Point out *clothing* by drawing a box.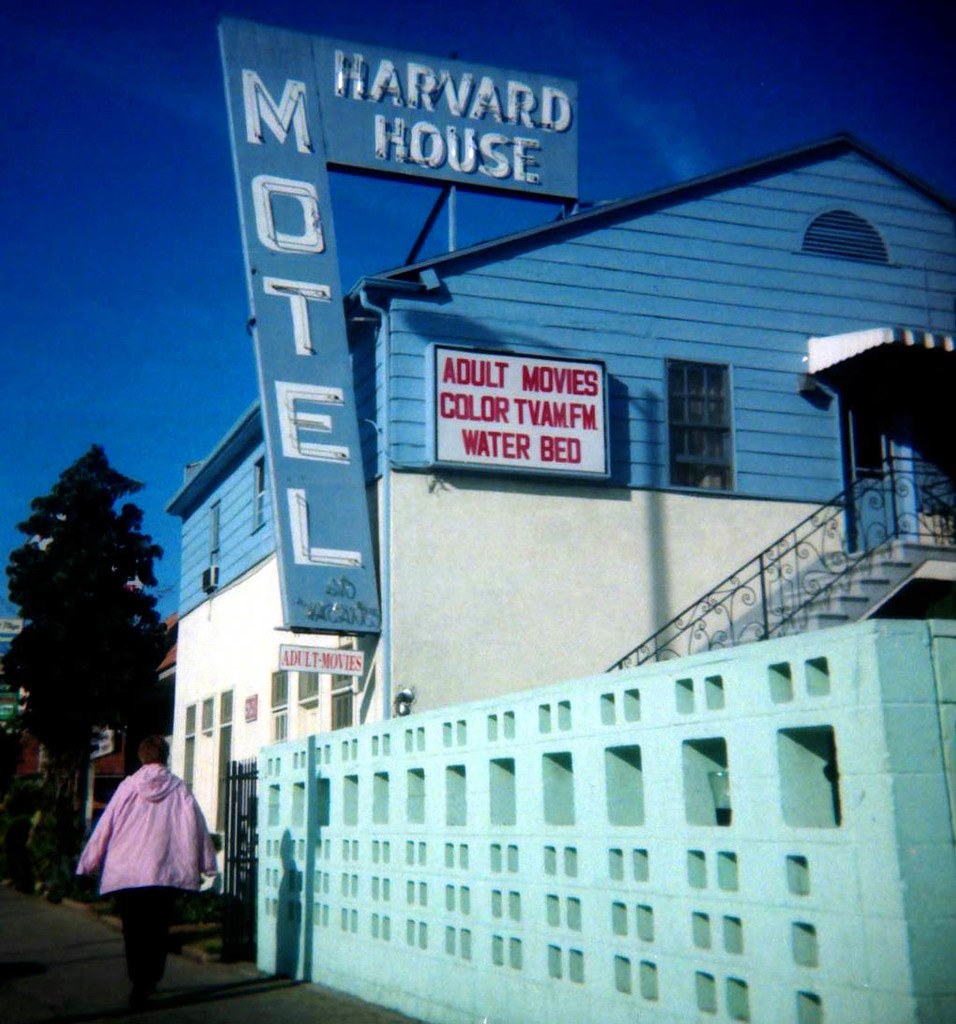
76/754/208/955.
